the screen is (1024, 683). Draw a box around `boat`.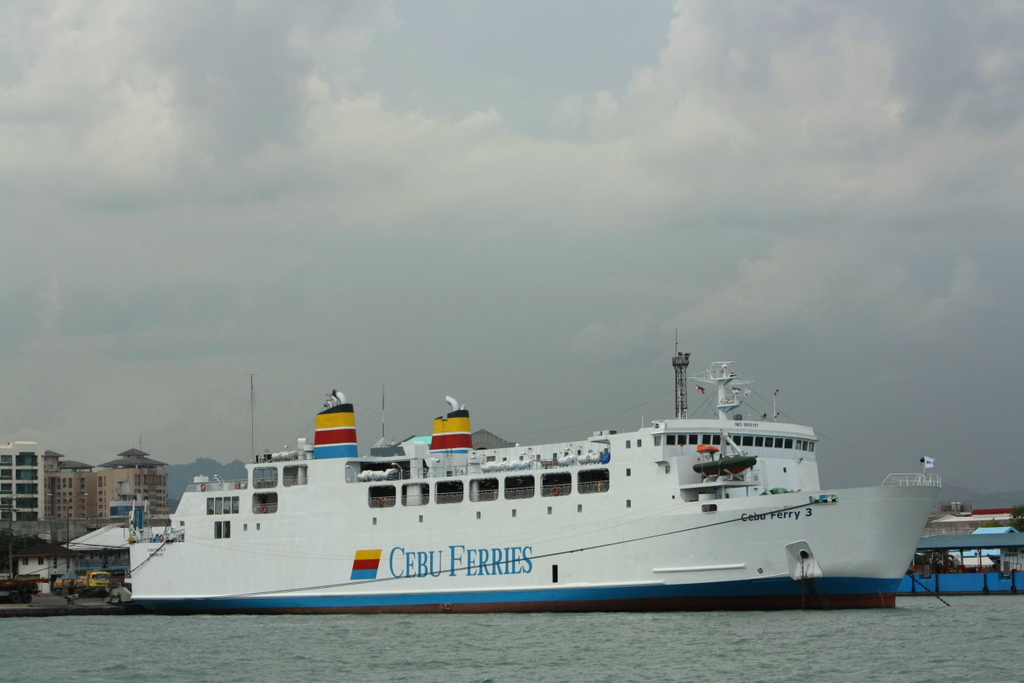
71, 317, 978, 629.
